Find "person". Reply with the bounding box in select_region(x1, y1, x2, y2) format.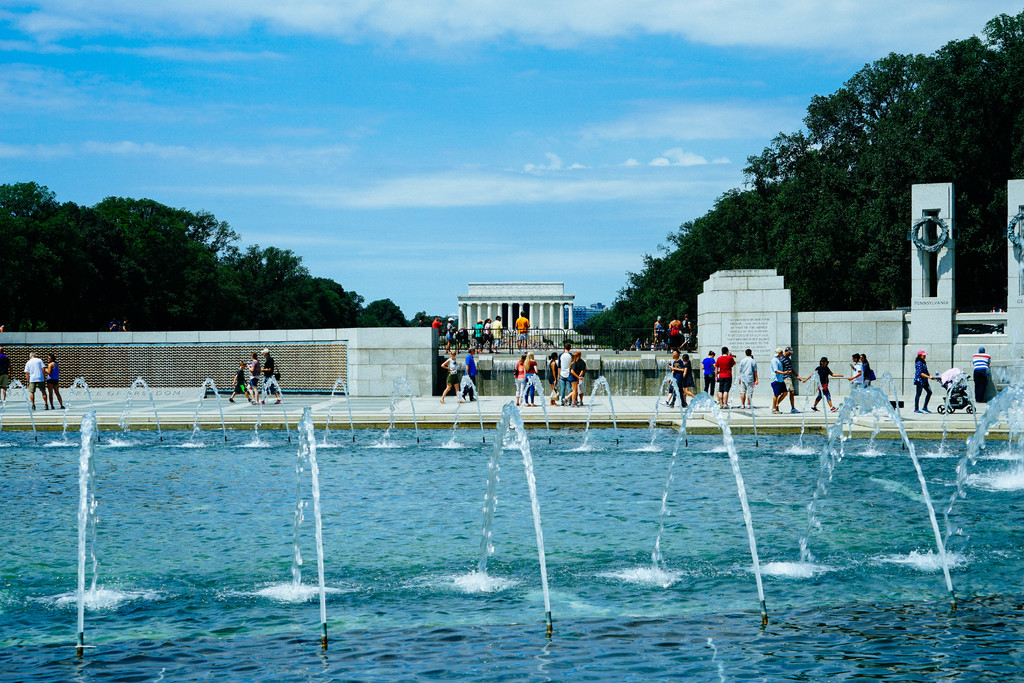
select_region(0, 349, 12, 403).
